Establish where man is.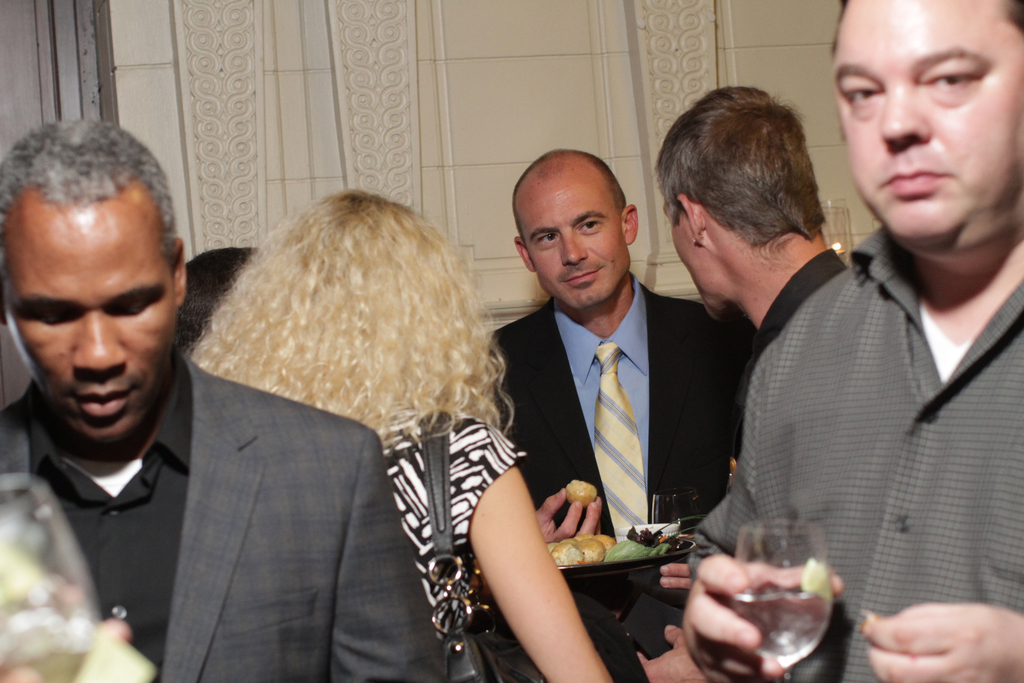
Established at crop(640, 89, 850, 623).
